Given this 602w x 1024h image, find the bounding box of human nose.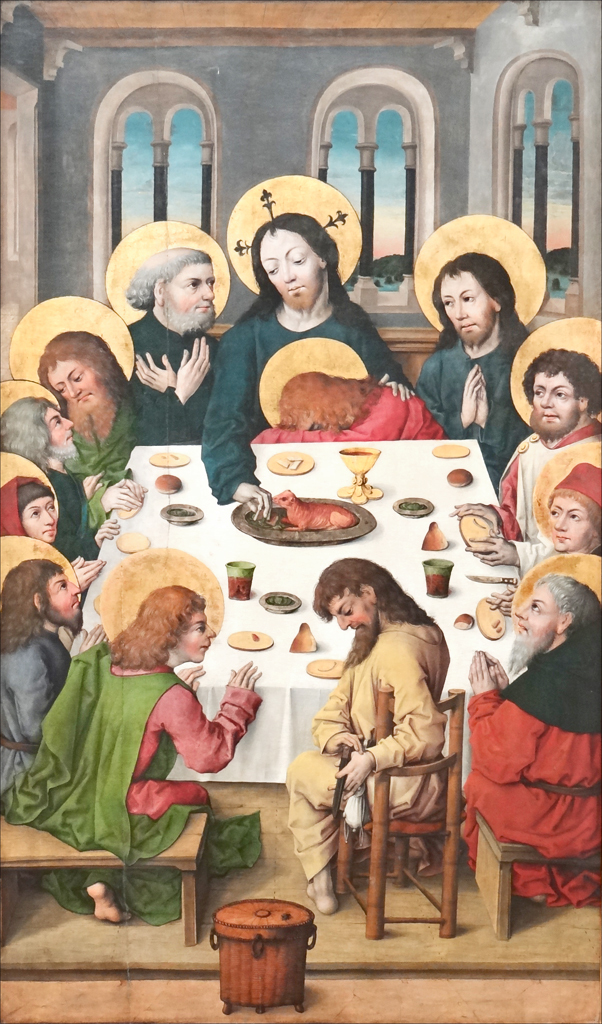
bbox=(198, 281, 216, 302).
